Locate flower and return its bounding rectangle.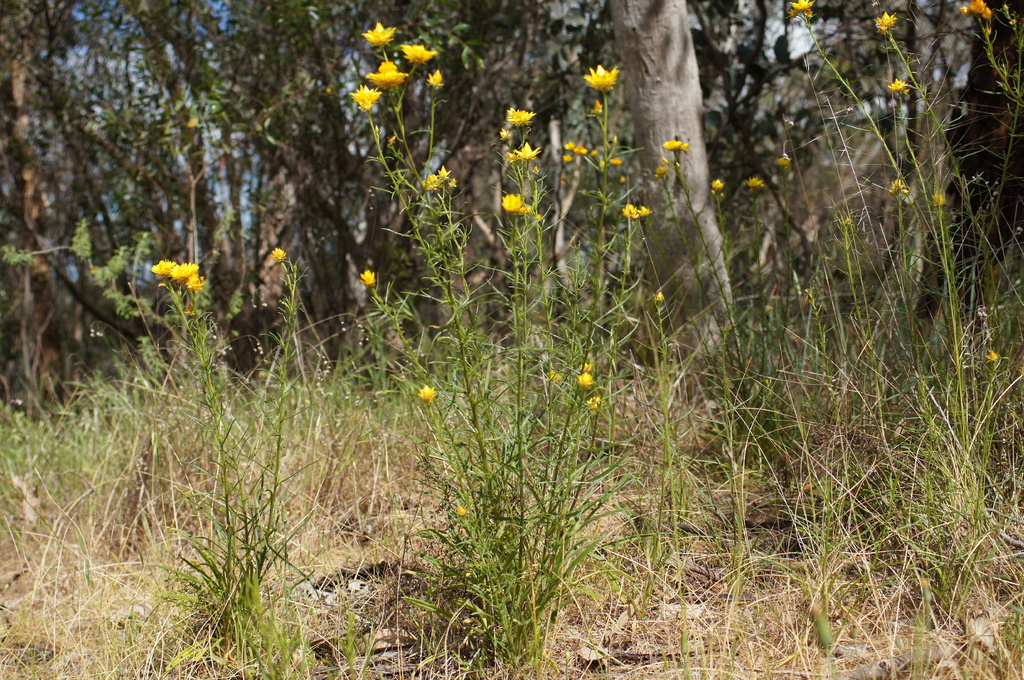
region(588, 397, 598, 413).
